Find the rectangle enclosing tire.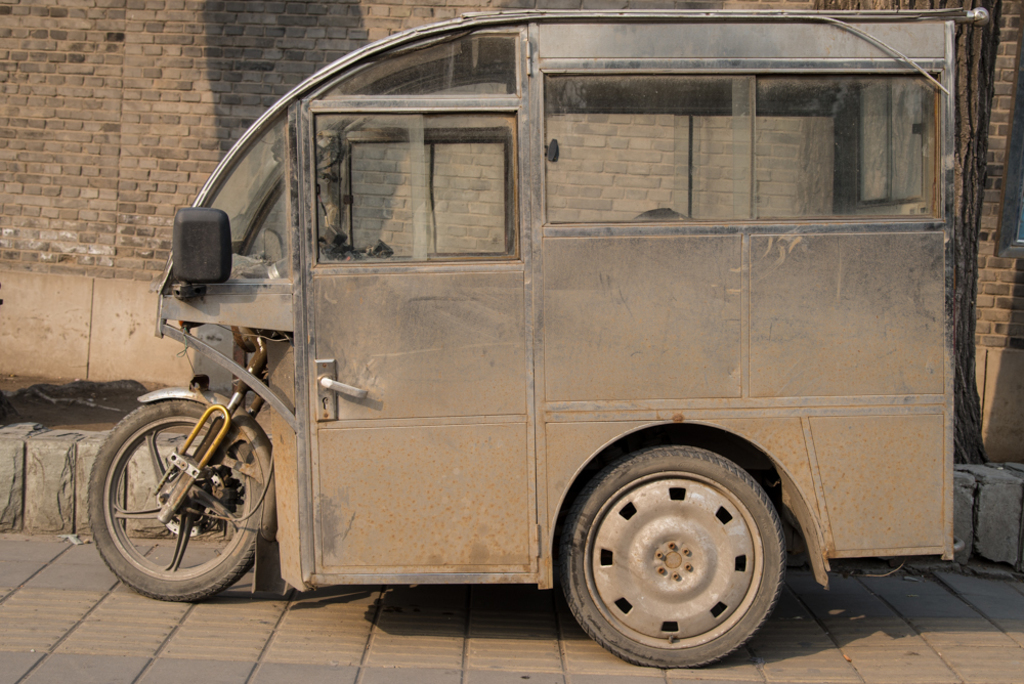
rect(80, 398, 261, 605).
